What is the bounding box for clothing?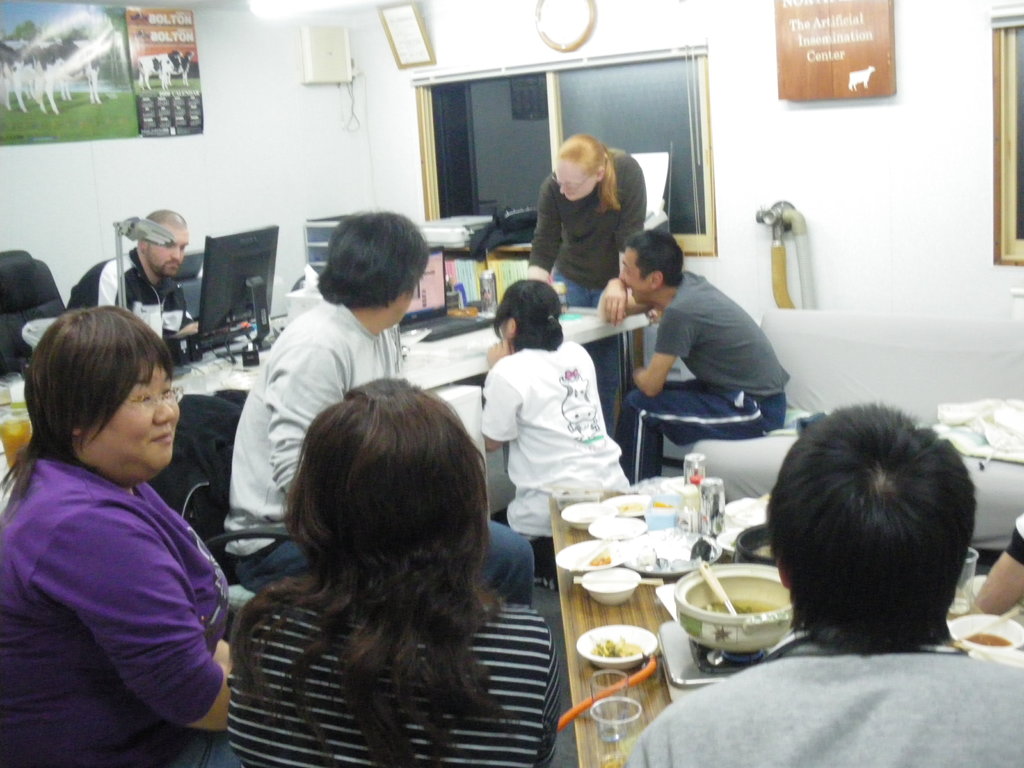
[left=480, top=344, right=637, bottom=543].
